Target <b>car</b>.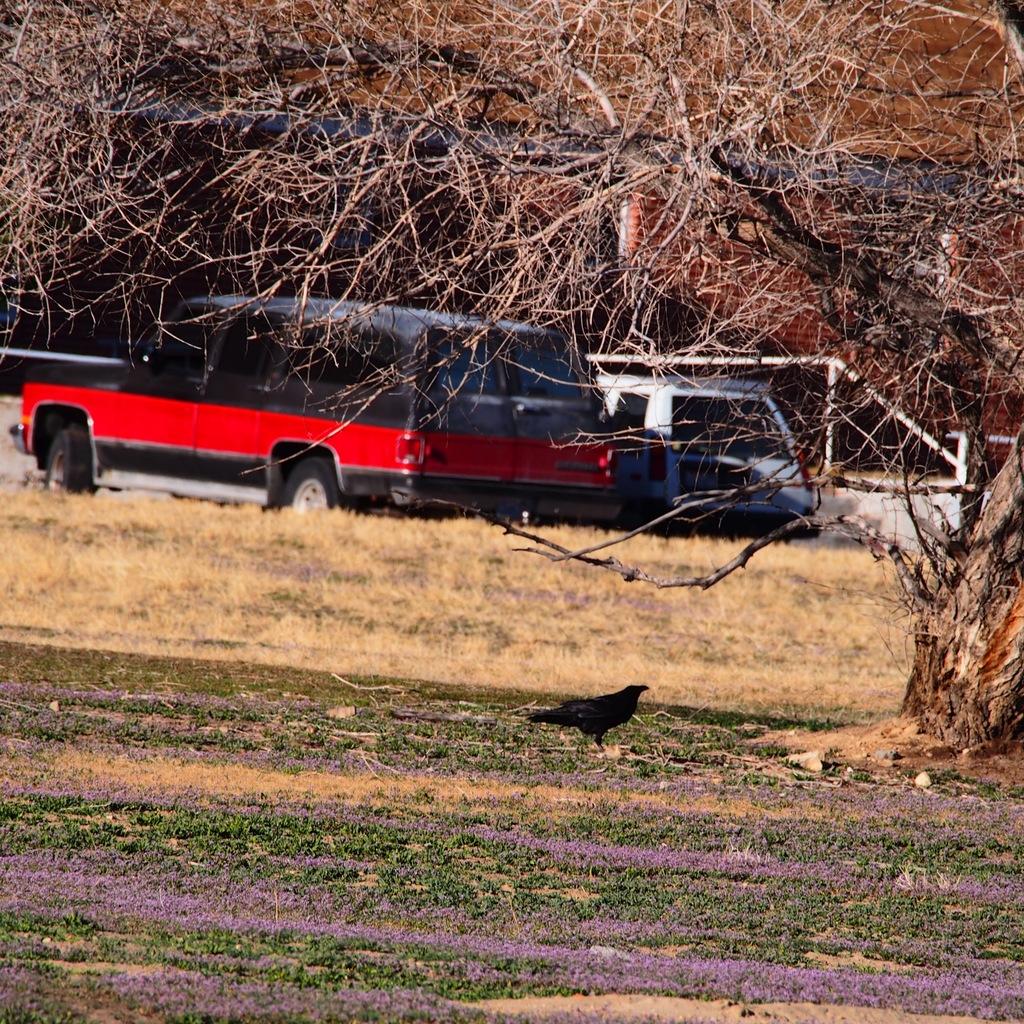
Target region: rect(7, 290, 625, 517).
